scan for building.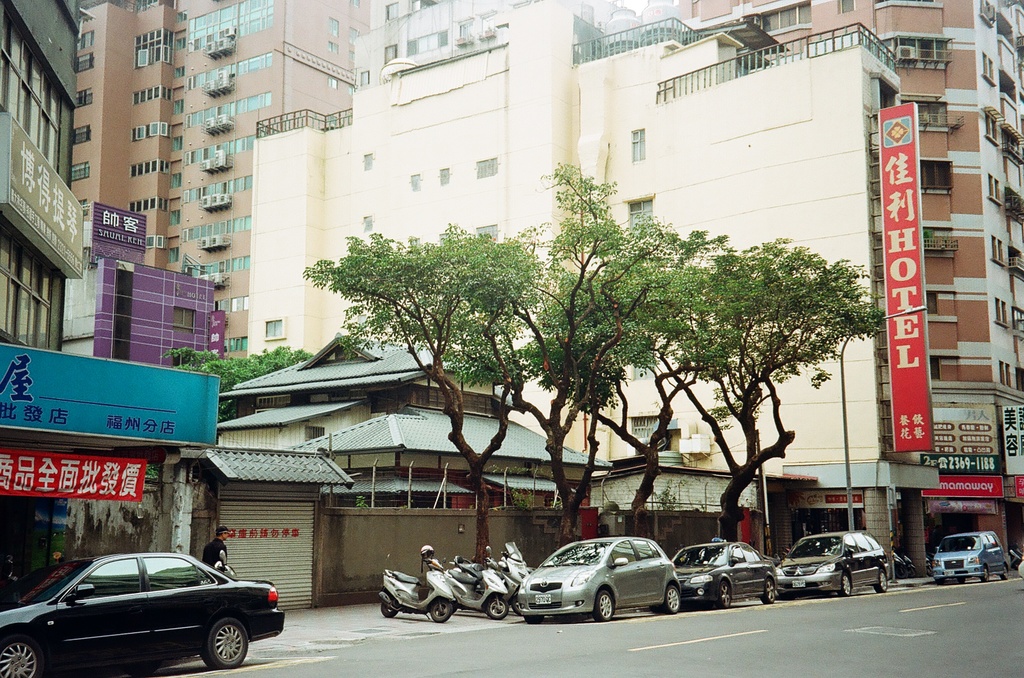
Scan result: Rect(0, 0, 365, 358).
